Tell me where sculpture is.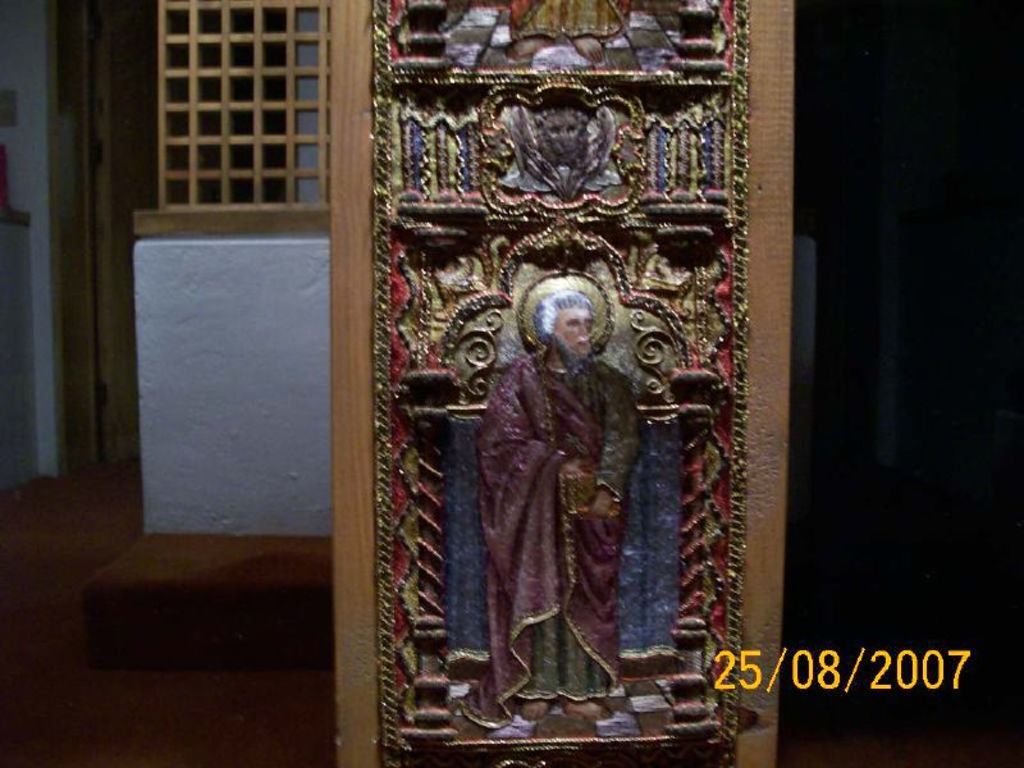
sculpture is at [left=449, top=229, right=671, bottom=730].
